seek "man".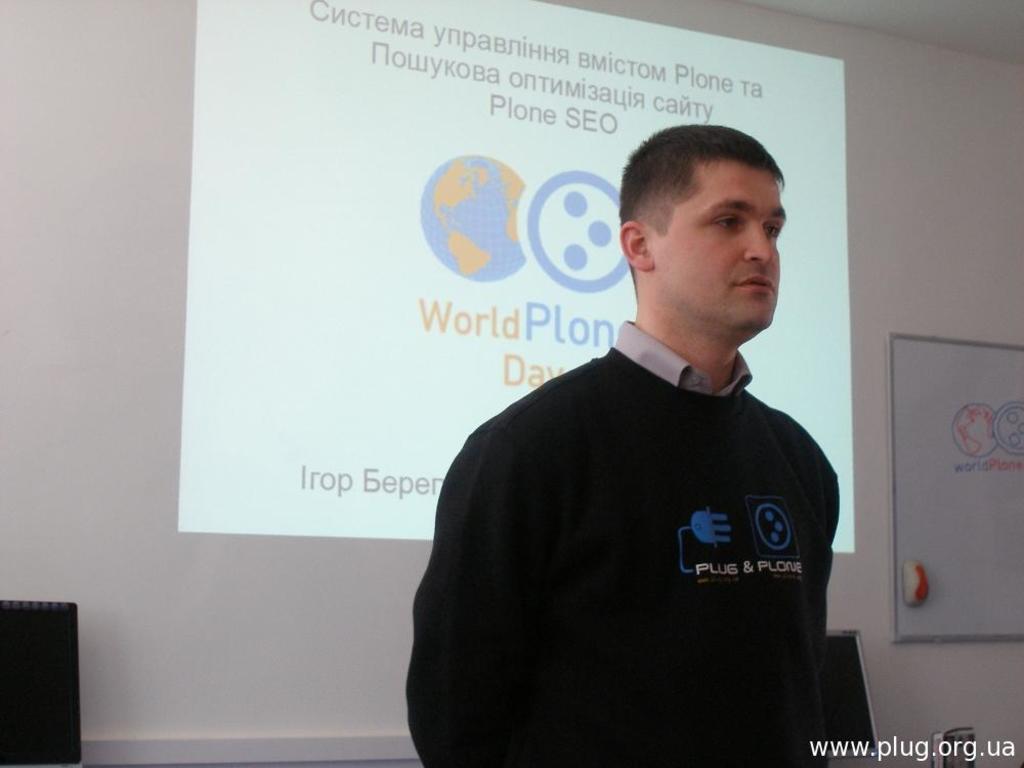
bbox=(404, 118, 846, 767).
